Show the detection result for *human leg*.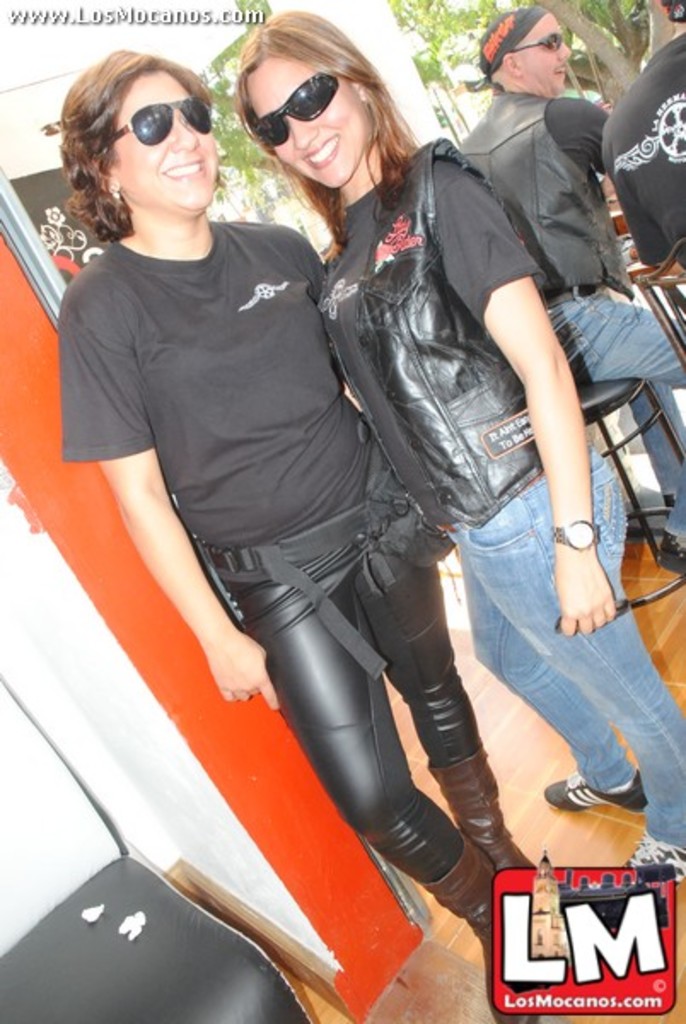
BBox(637, 382, 684, 553).
